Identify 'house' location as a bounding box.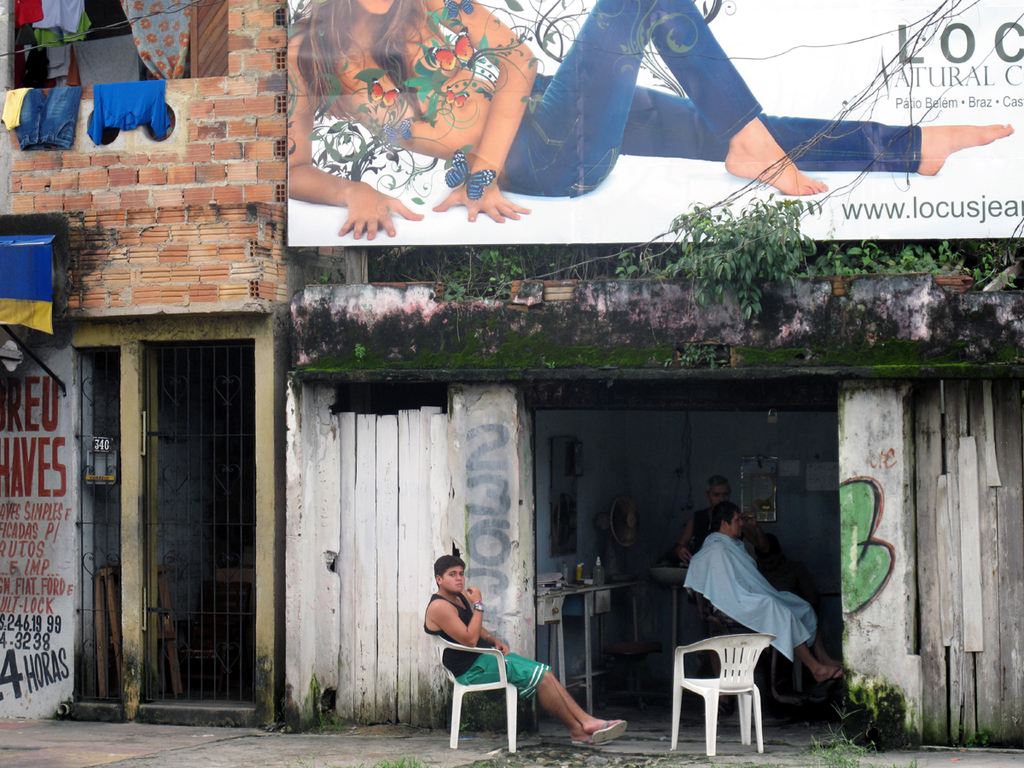
BBox(0, 0, 290, 731).
